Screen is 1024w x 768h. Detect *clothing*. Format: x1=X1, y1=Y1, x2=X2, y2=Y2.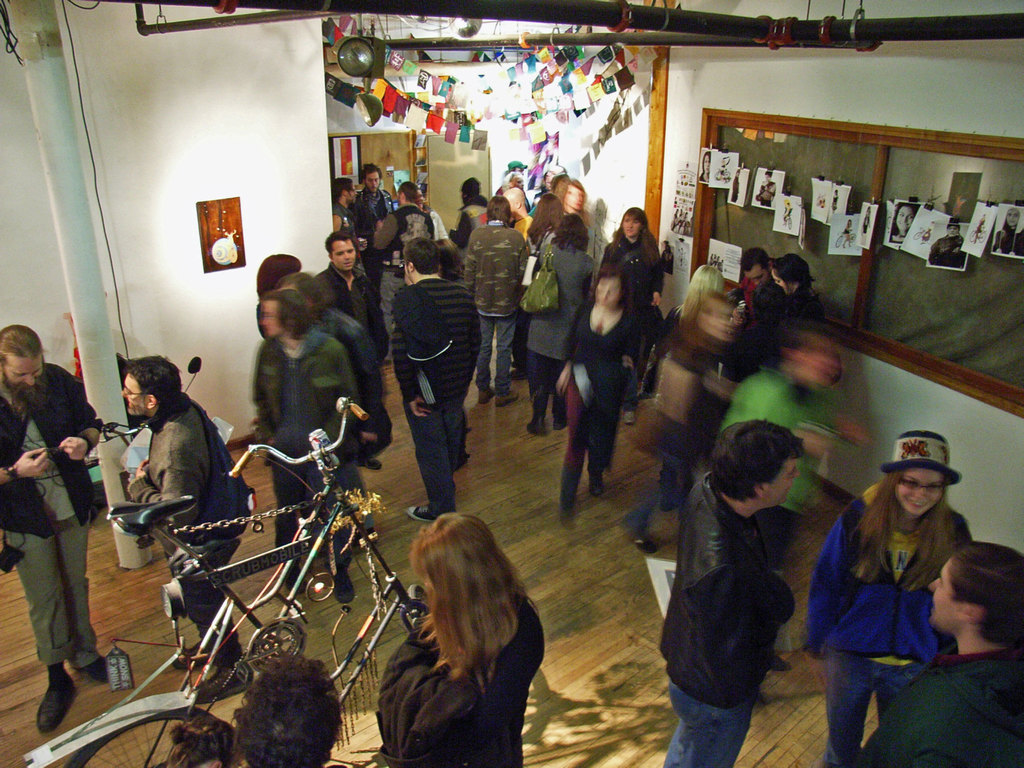
x1=0, y1=362, x2=106, y2=669.
